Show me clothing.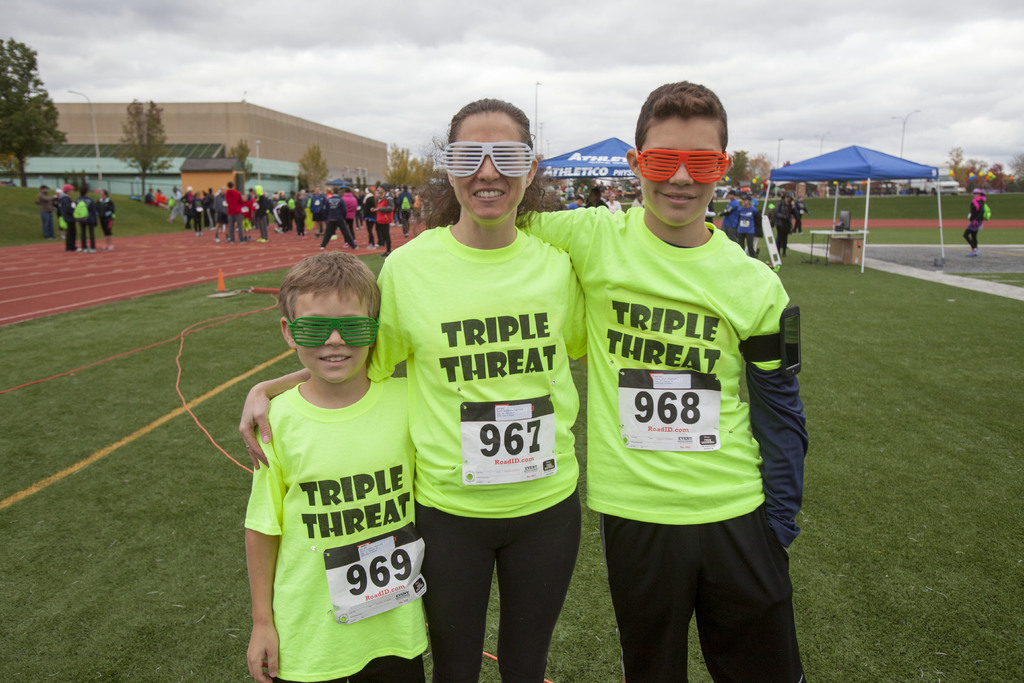
clothing is here: (195,198,209,231).
